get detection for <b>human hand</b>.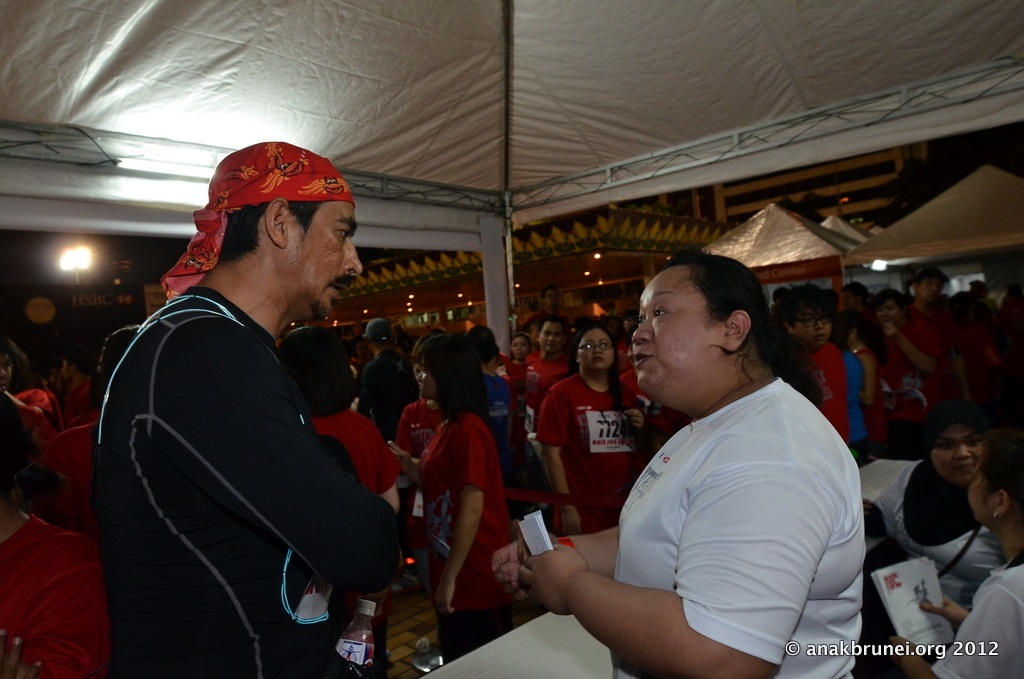
Detection: x1=884, y1=318, x2=900, y2=343.
